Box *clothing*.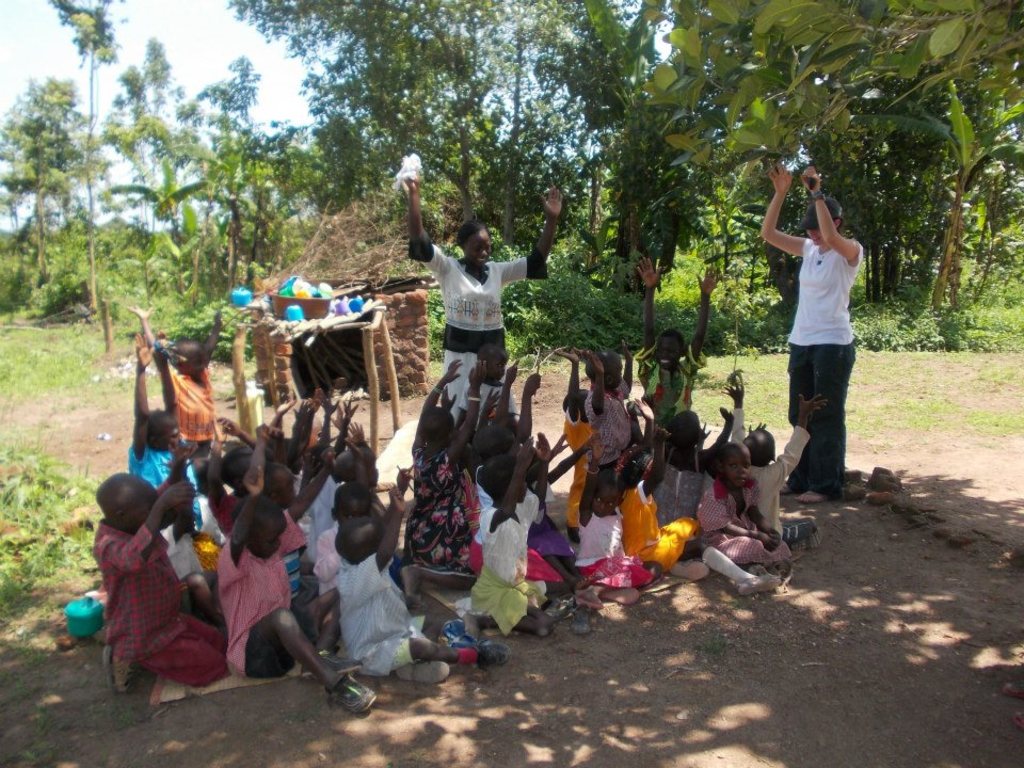
left=409, top=244, right=557, bottom=410.
